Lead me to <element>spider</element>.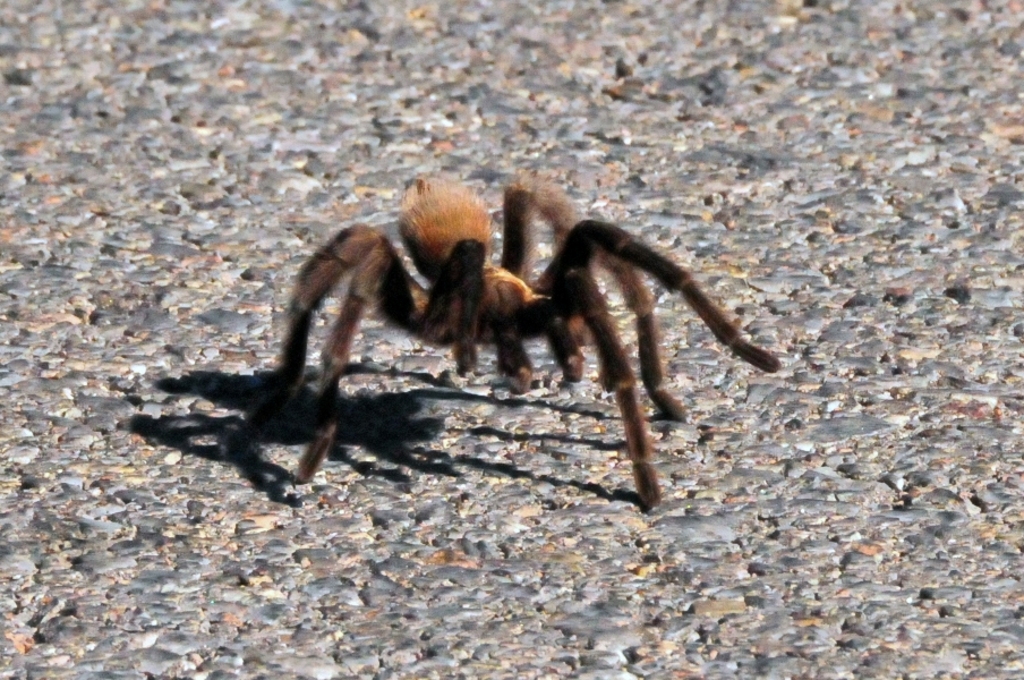
Lead to 268,167,784,518.
